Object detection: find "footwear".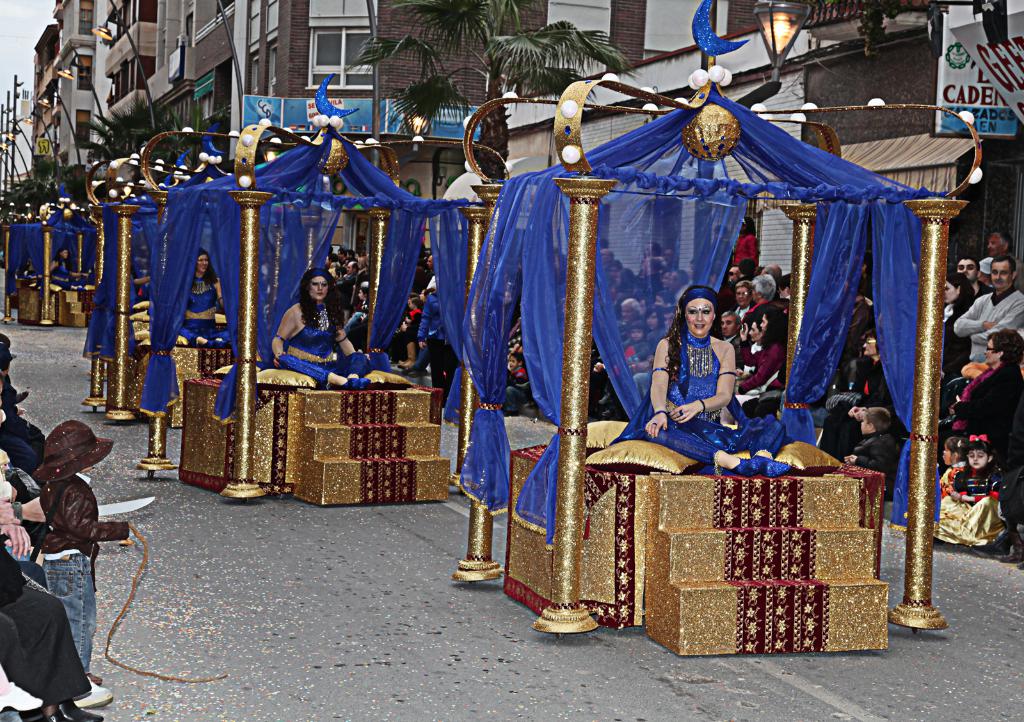
<box>75,678,107,707</box>.
